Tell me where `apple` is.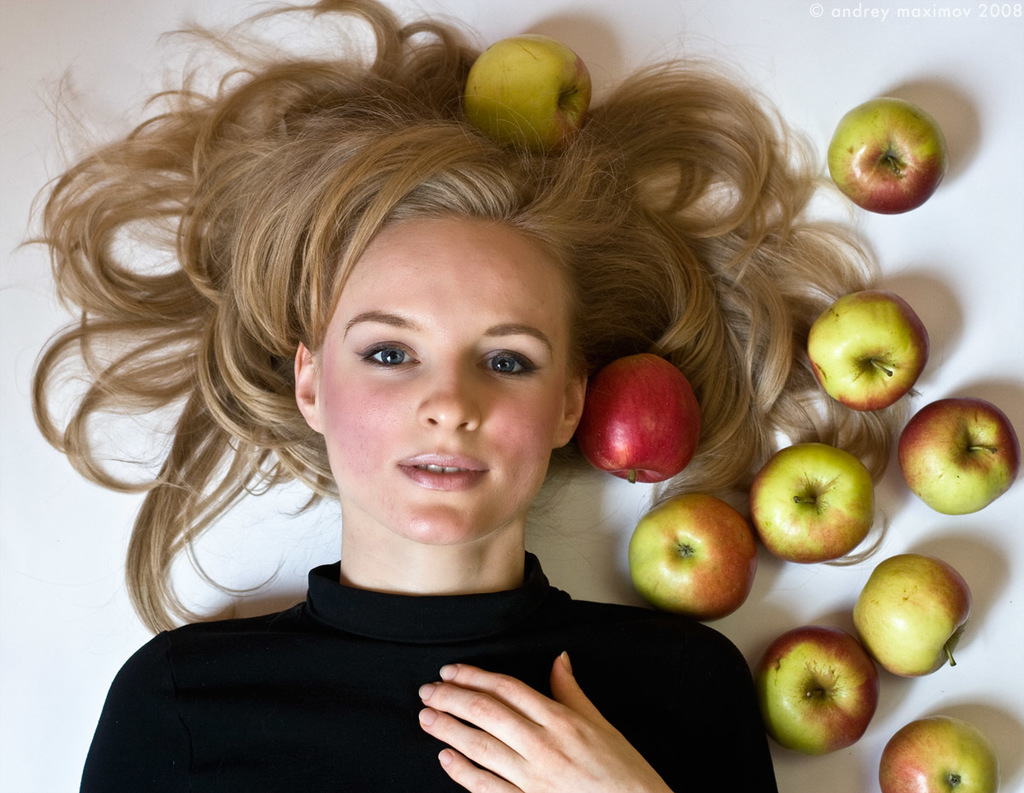
`apple` is at 463/35/592/158.
